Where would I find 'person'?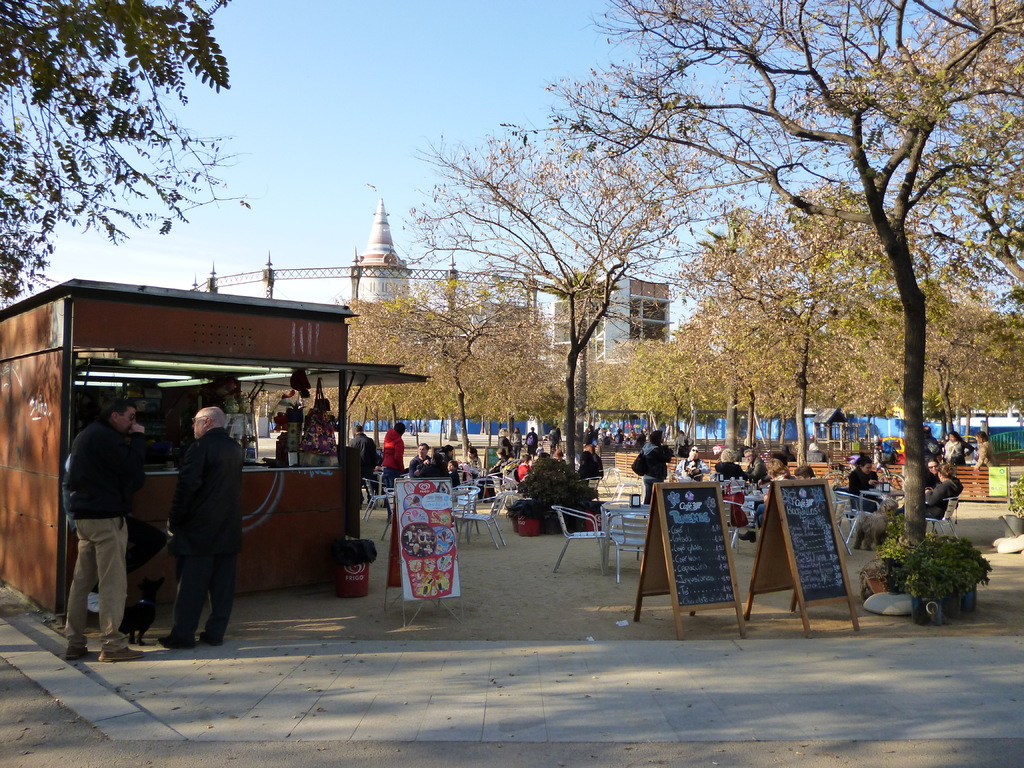
At {"left": 712, "top": 452, "right": 759, "bottom": 484}.
